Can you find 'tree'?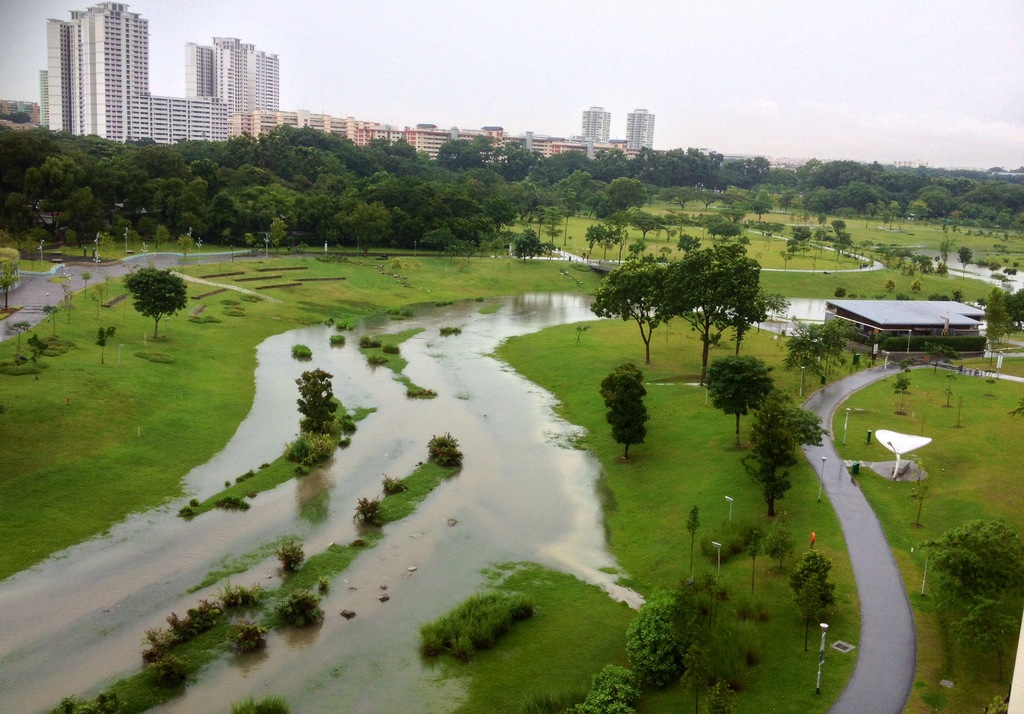
Yes, bounding box: <region>598, 357, 648, 459</region>.
